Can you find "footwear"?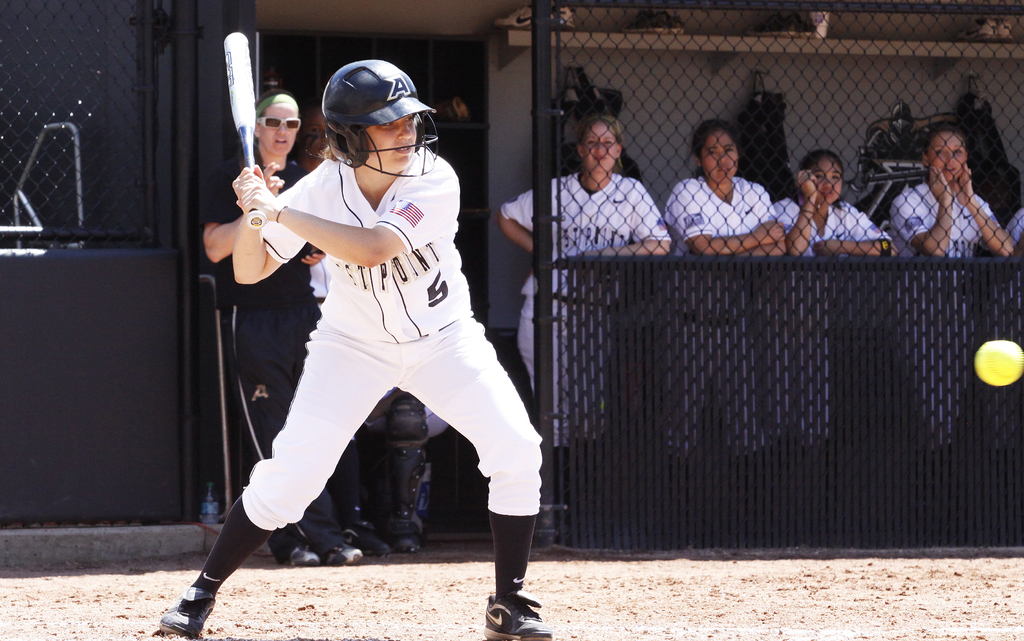
Yes, bounding box: bbox=[322, 539, 362, 570].
